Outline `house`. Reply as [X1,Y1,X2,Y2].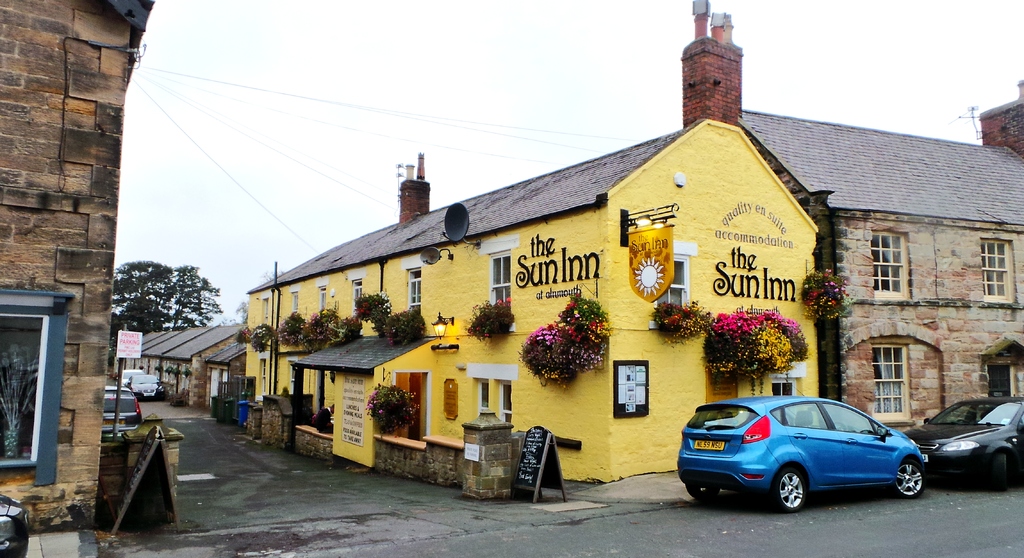
[259,113,964,446].
